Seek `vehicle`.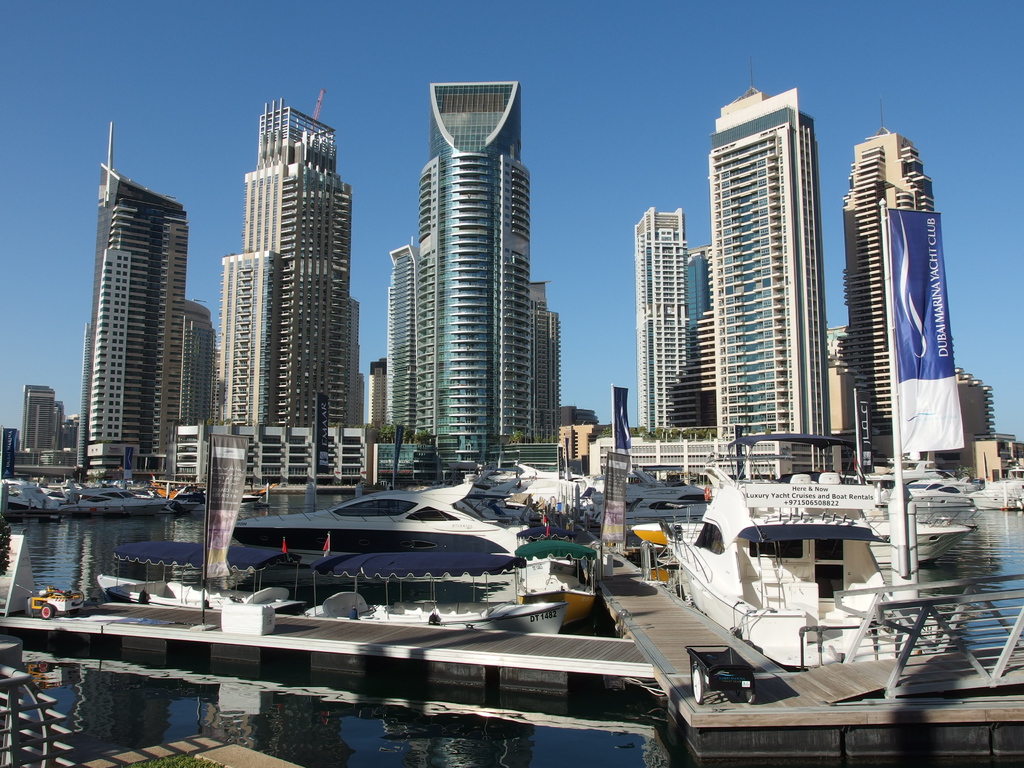
bbox=(650, 427, 911, 676).
